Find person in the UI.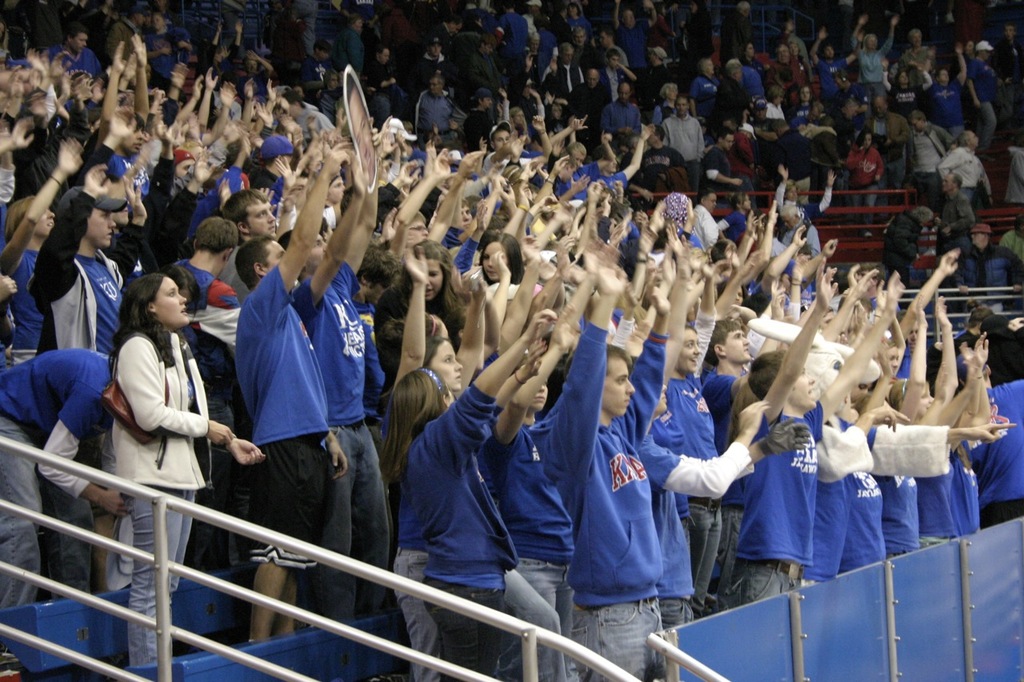
UI element at region(726, 122, 755, 207).
